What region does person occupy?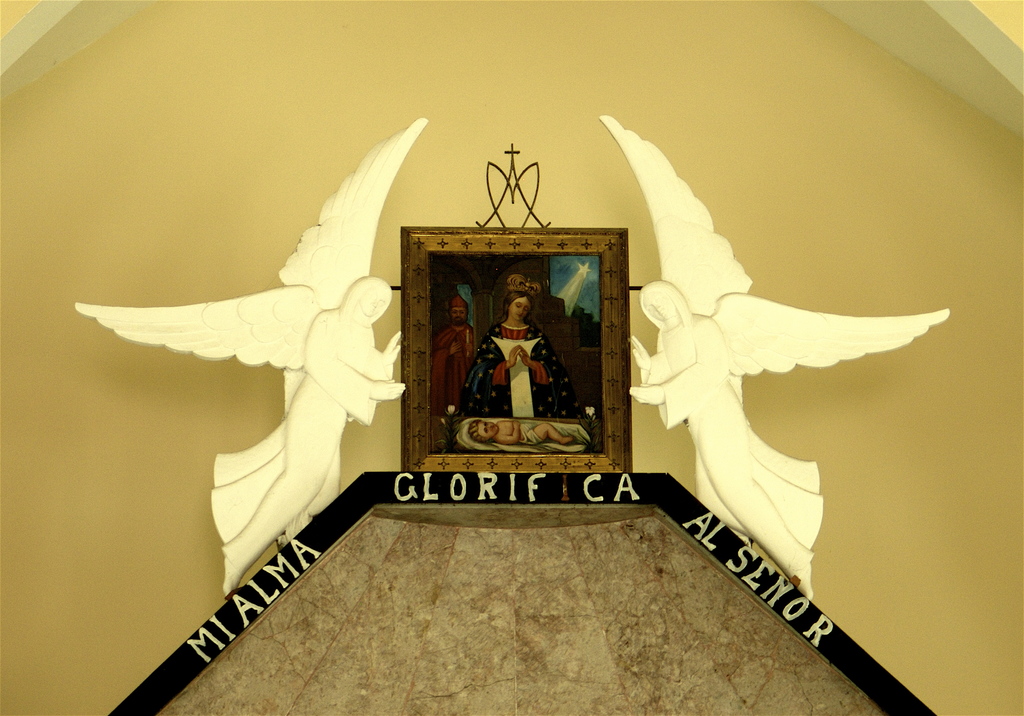
470:291:568:421.
